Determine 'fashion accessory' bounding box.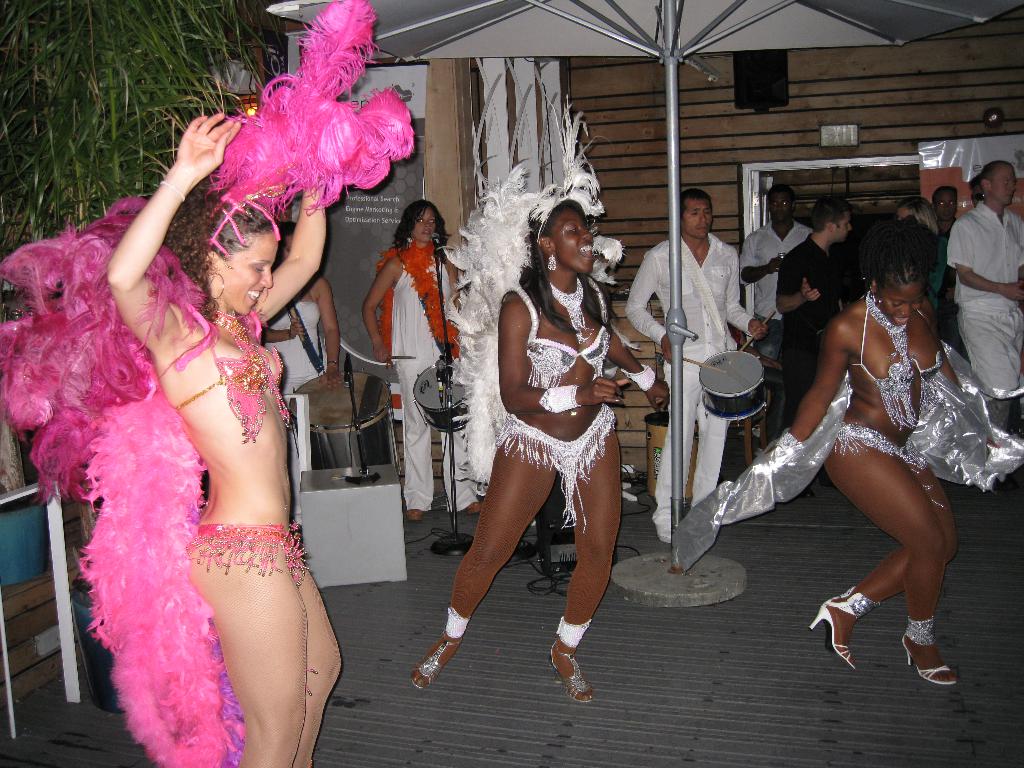
Determined: 618 363 655 395.
